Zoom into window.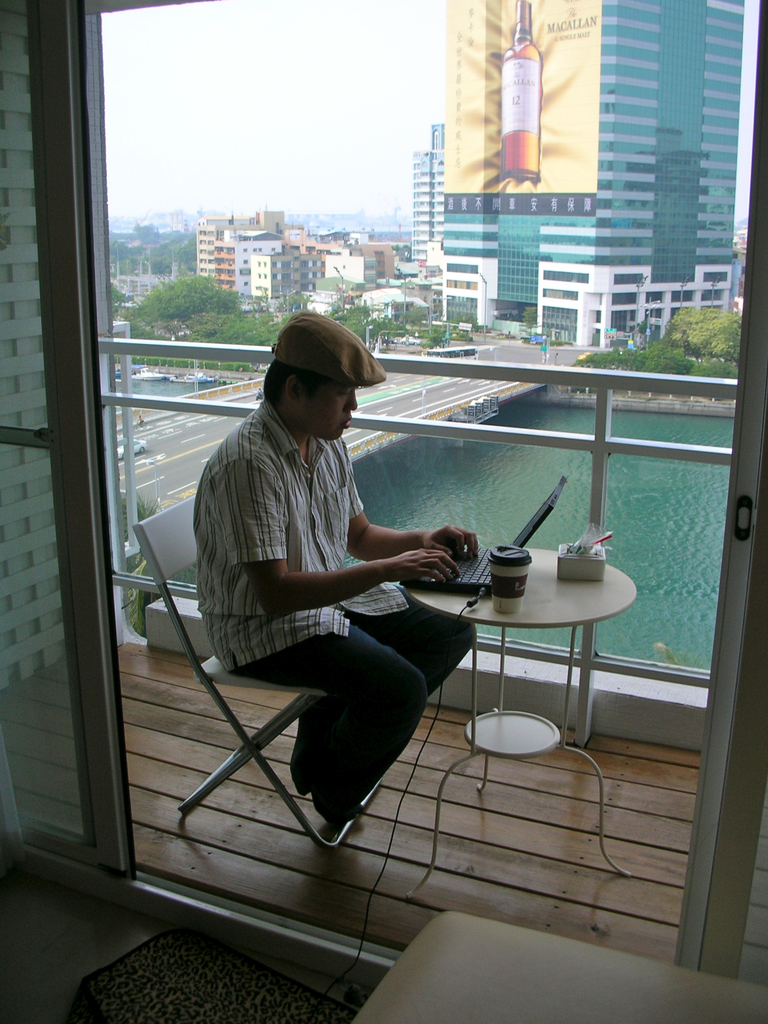
Zoom target: (left=270, top=271, right=277, bottom=276).
